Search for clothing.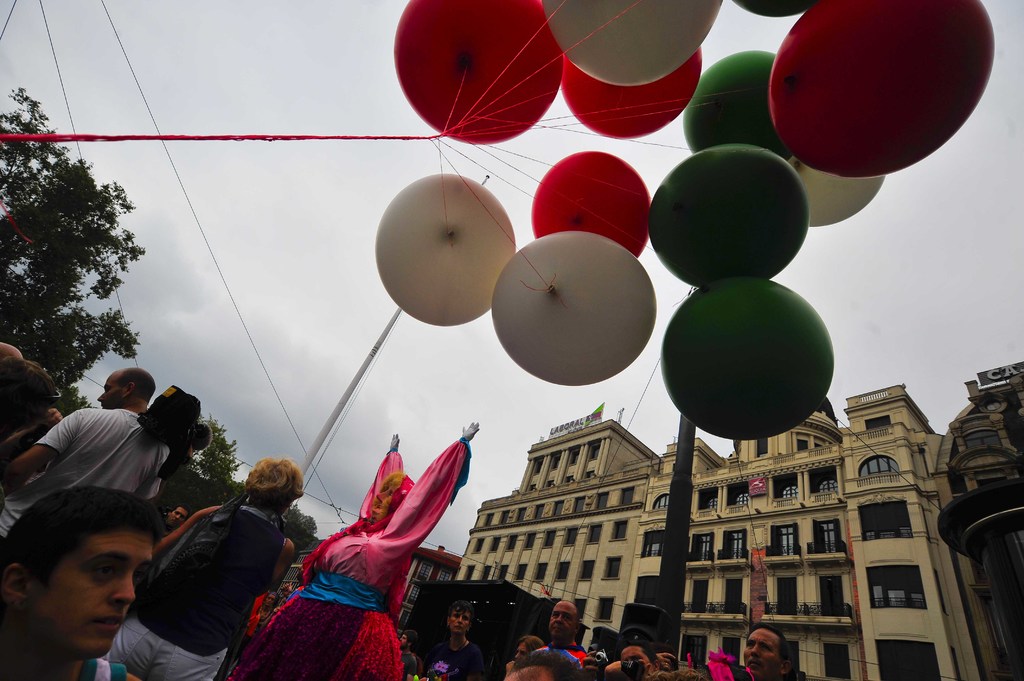
Found at <box>538,642,589,668</box>.
